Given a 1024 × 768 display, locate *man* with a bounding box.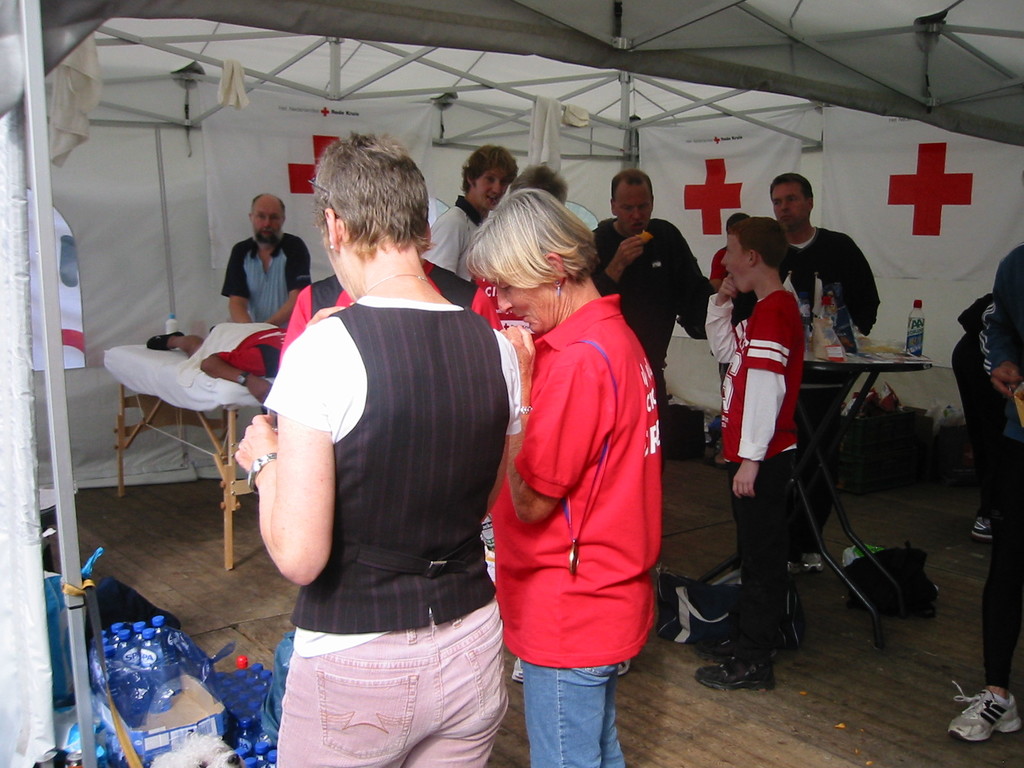
Located: left=586, top=170, right=716, bottom=469.
